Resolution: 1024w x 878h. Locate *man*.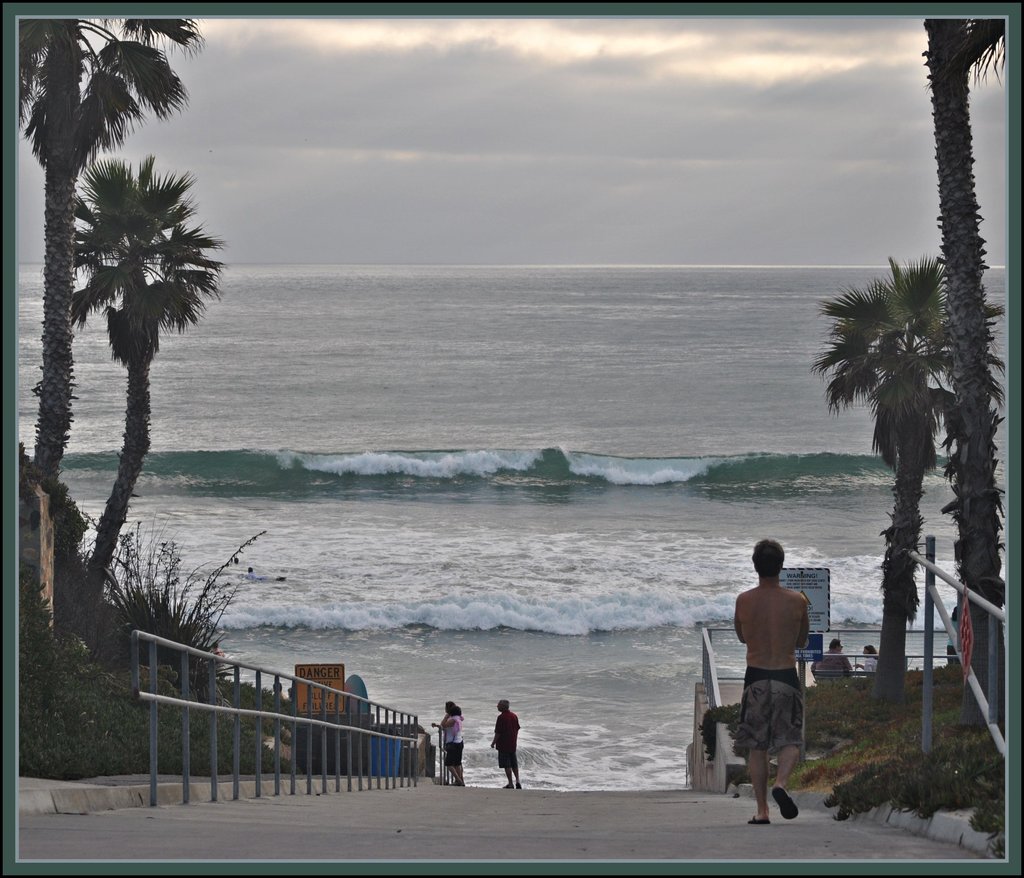
{"left": 490, "top": 698, "right": 520, "bottom": 787}.
